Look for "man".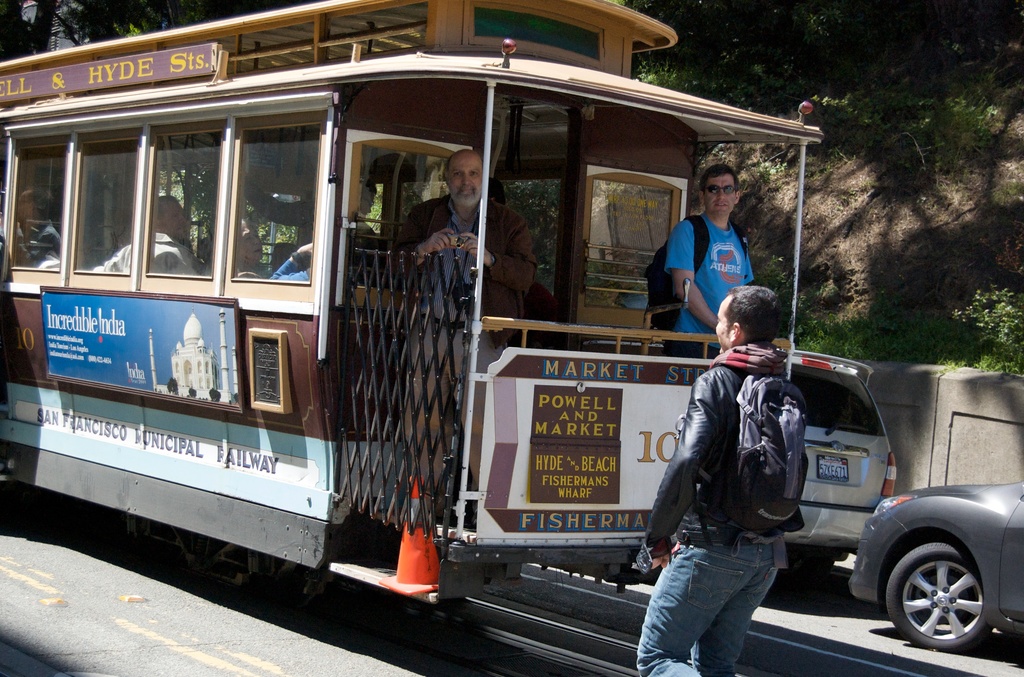
Found: select_region(667, 166, 758, 354).
